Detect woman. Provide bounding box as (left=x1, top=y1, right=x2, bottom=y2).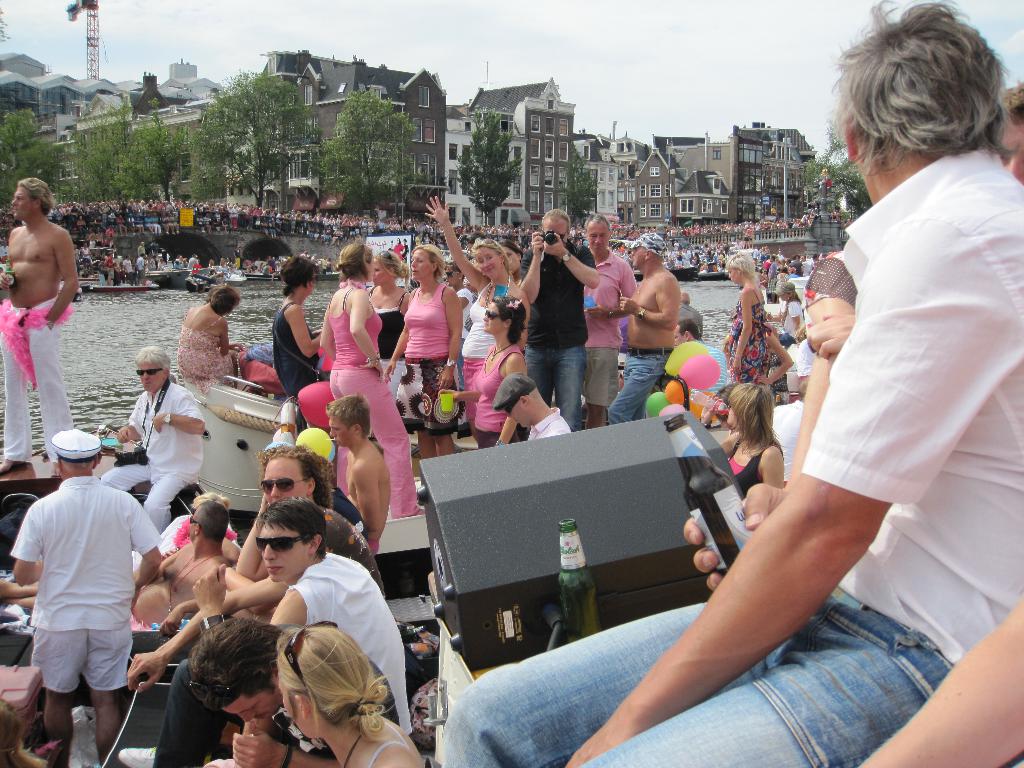
(left=241, top=607, right=404, bottom=767).
